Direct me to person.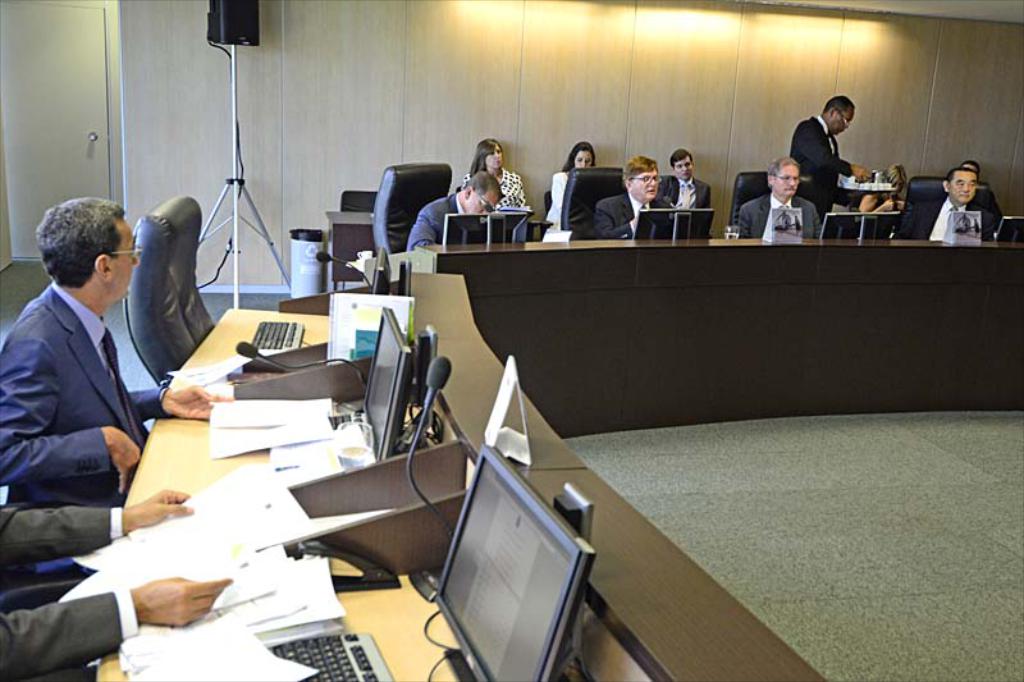
Direction: bbox(594, 154, 675, 238).
